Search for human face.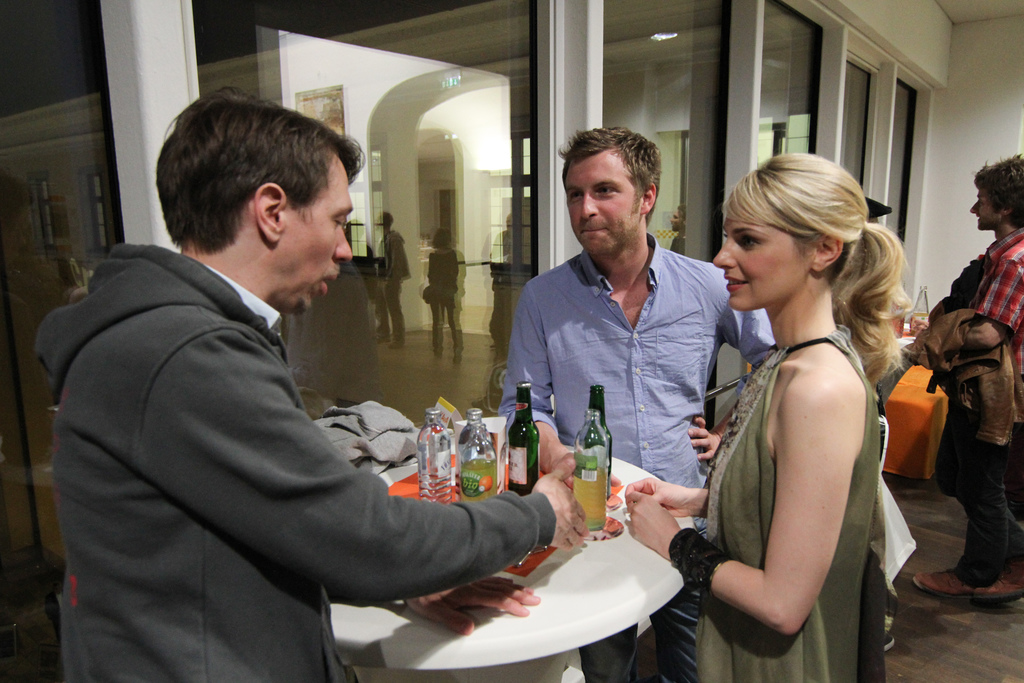
Found at region(562, 143, 638, 258).
